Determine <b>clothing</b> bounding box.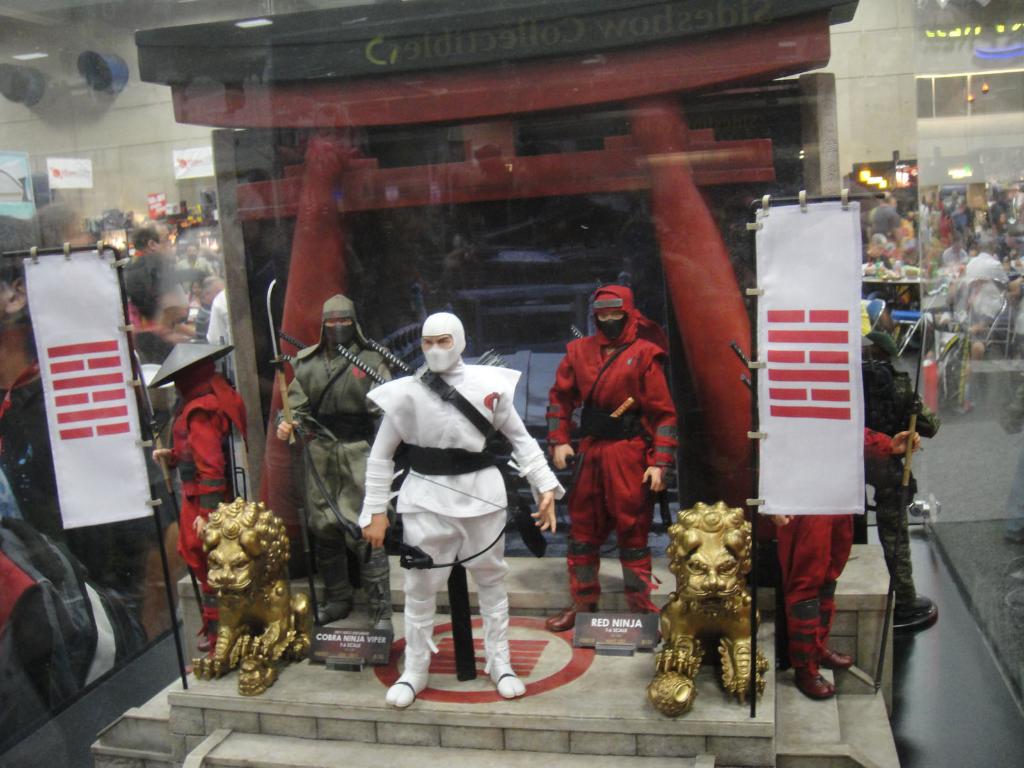
Determined: region(779, 513, 856, 675).
